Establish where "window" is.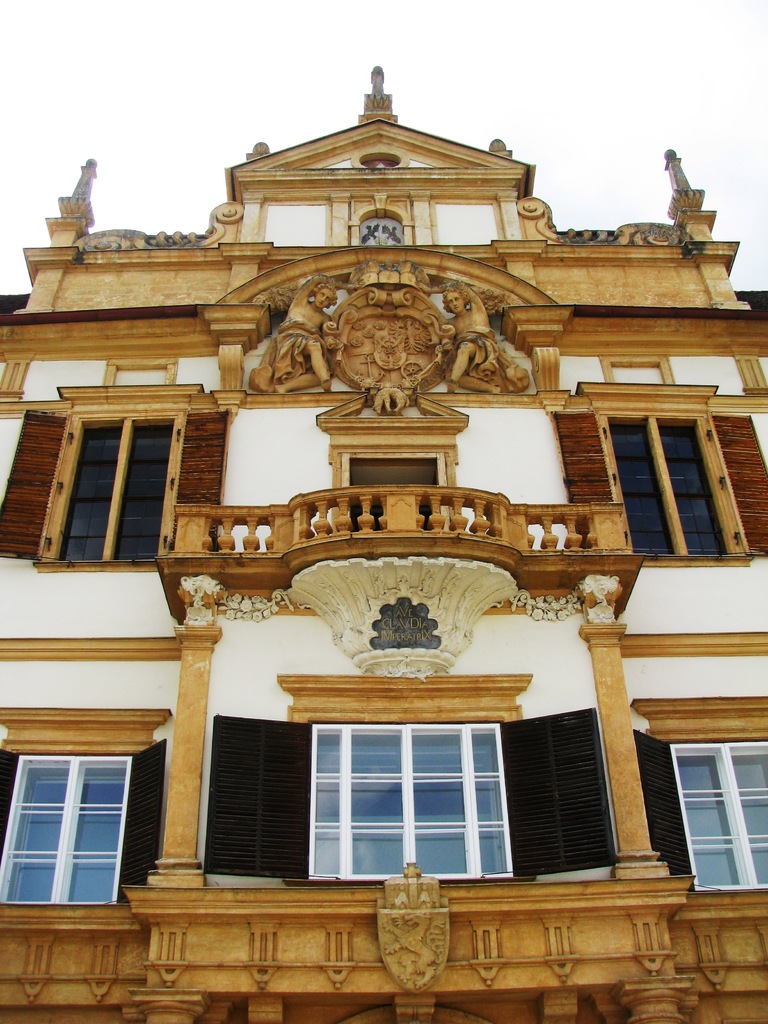
Established at locate(632, 727, 767, 900).
